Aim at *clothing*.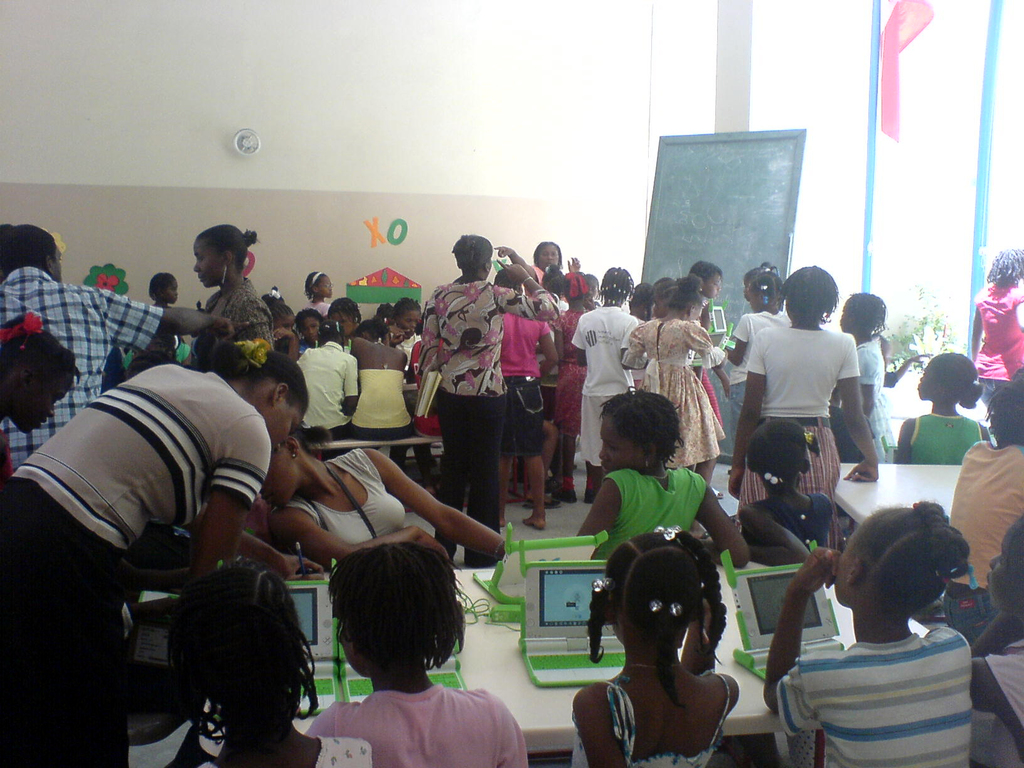
Aimed at l=312, t=680, r=530, b=767.
